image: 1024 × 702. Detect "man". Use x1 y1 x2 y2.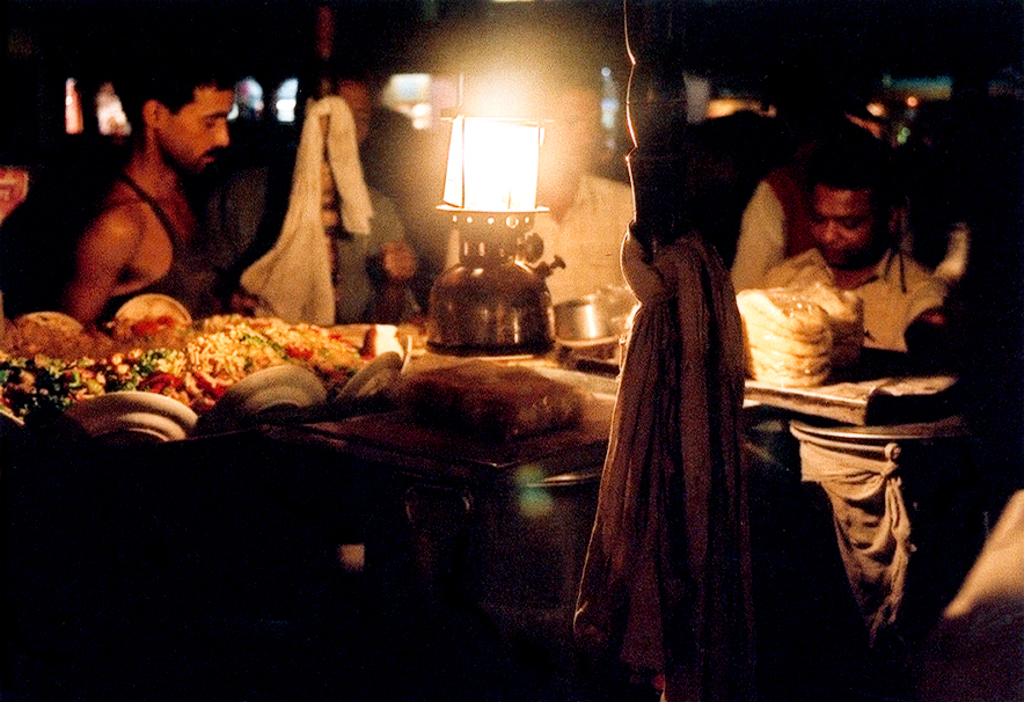
43 64 283 324.
